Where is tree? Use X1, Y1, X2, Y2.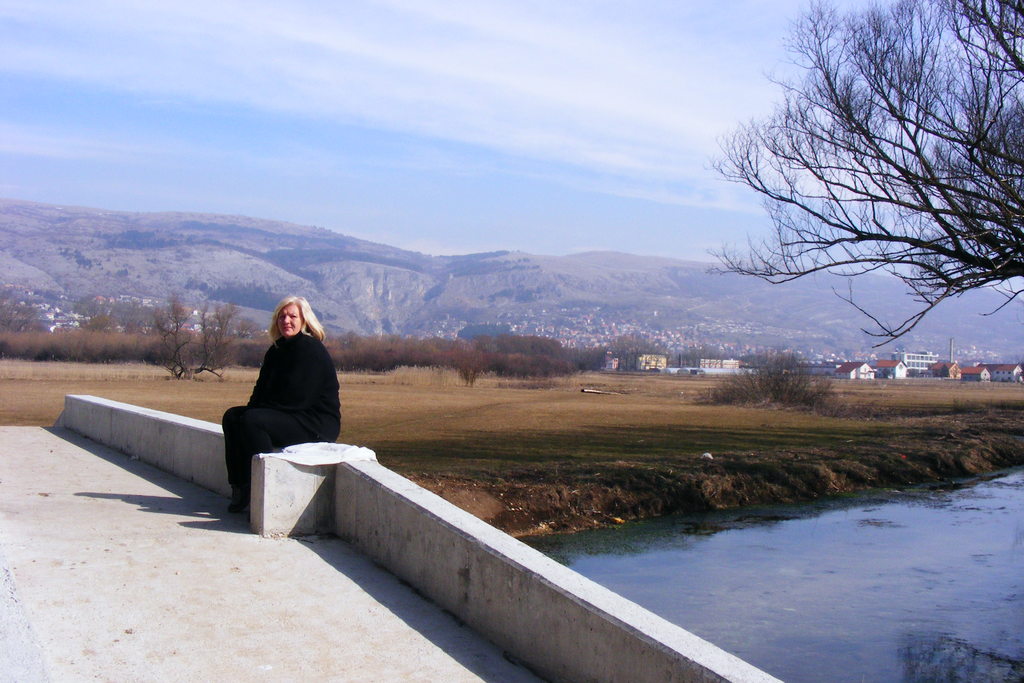
413, 320, 578, 399.
